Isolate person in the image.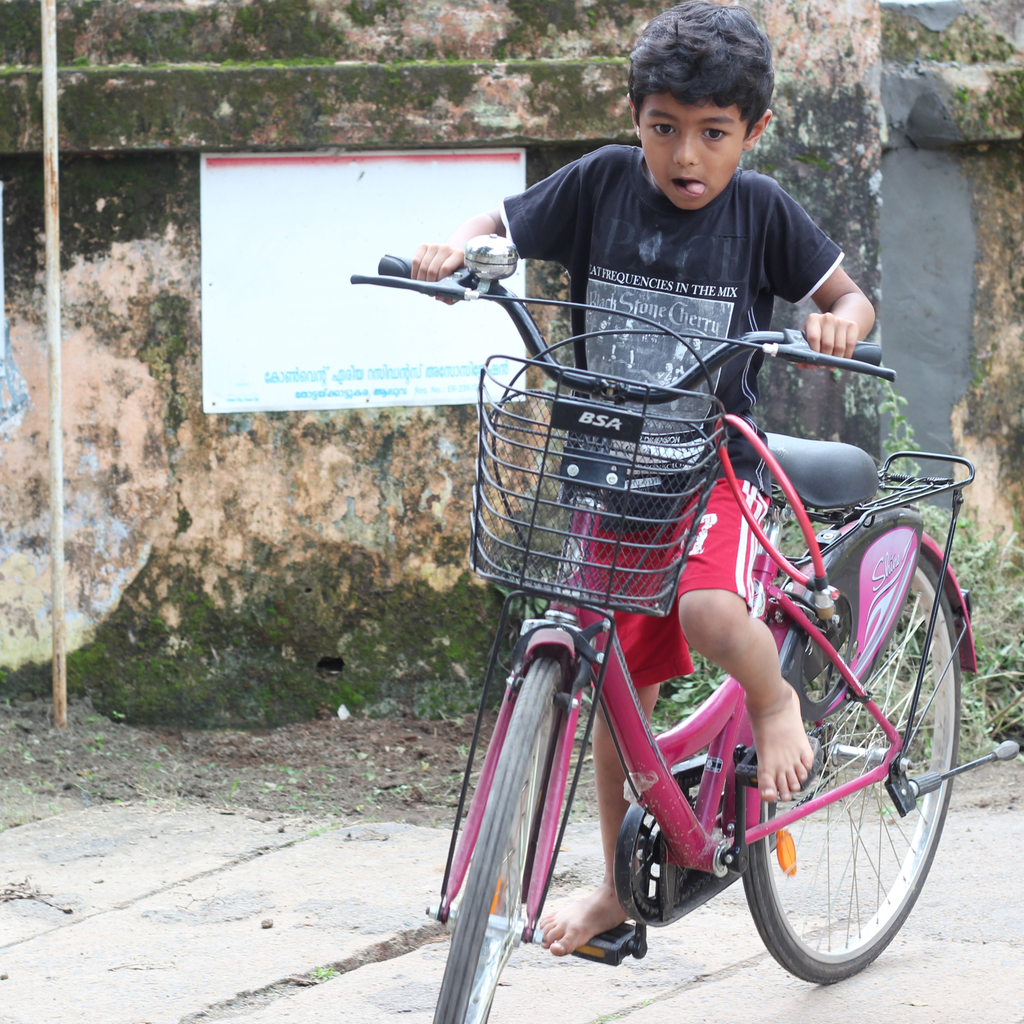
Isolated region: left=416, top=81, right=868, bottom=881.
